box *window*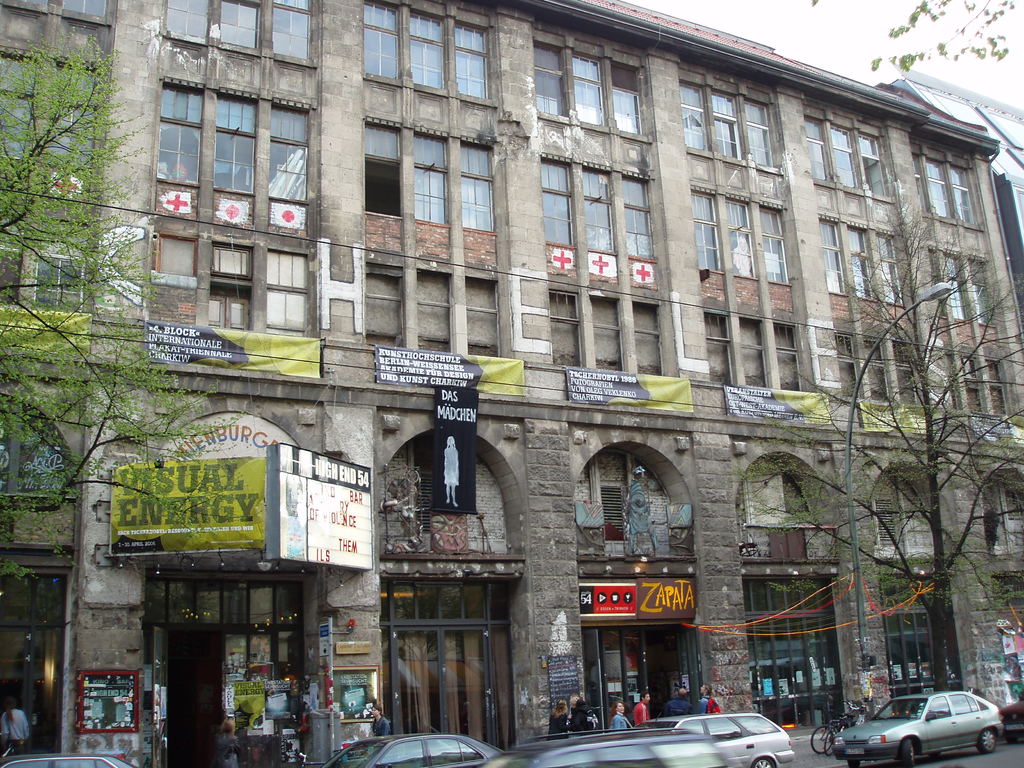
0, 213, 20, 307
